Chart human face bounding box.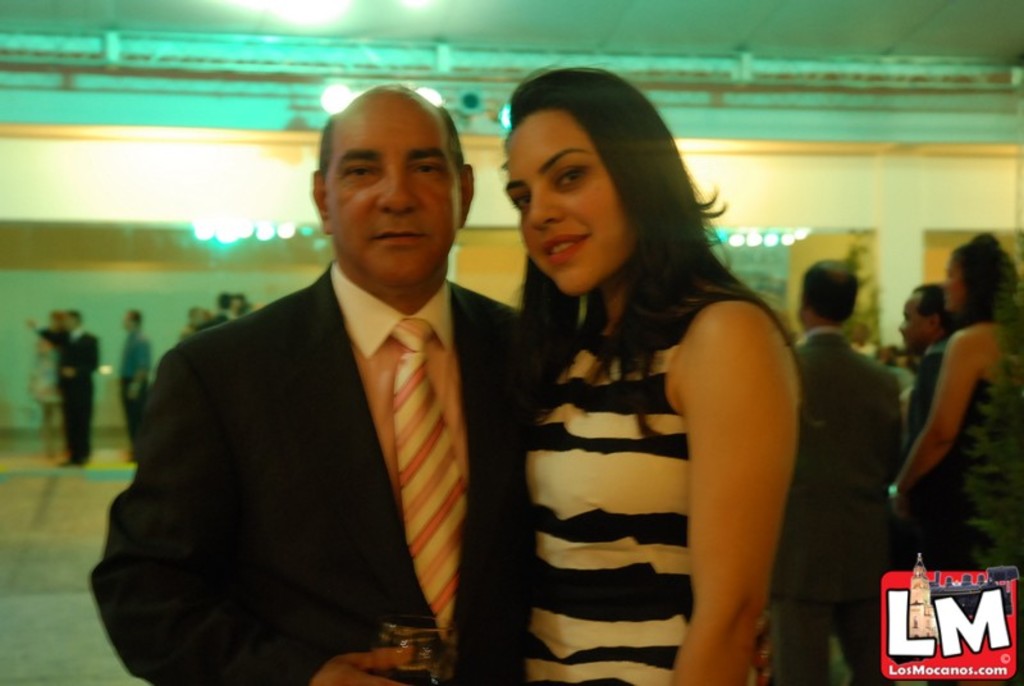
Charted: 502/122/627/298.
